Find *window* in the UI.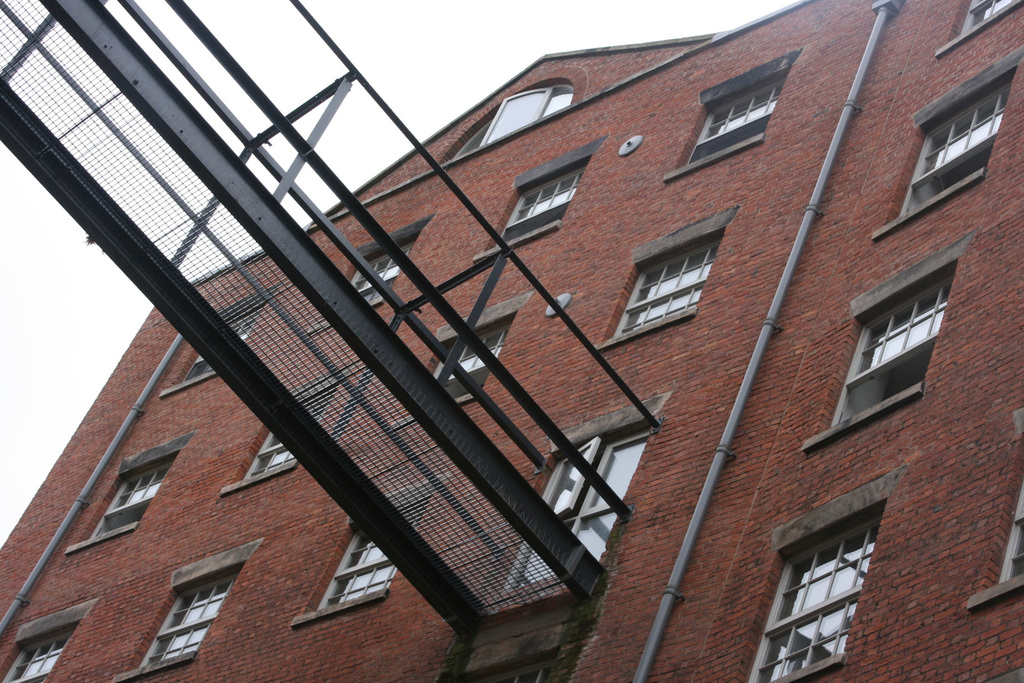
UI element at left=655, top=43, right=805, bottom=185.
